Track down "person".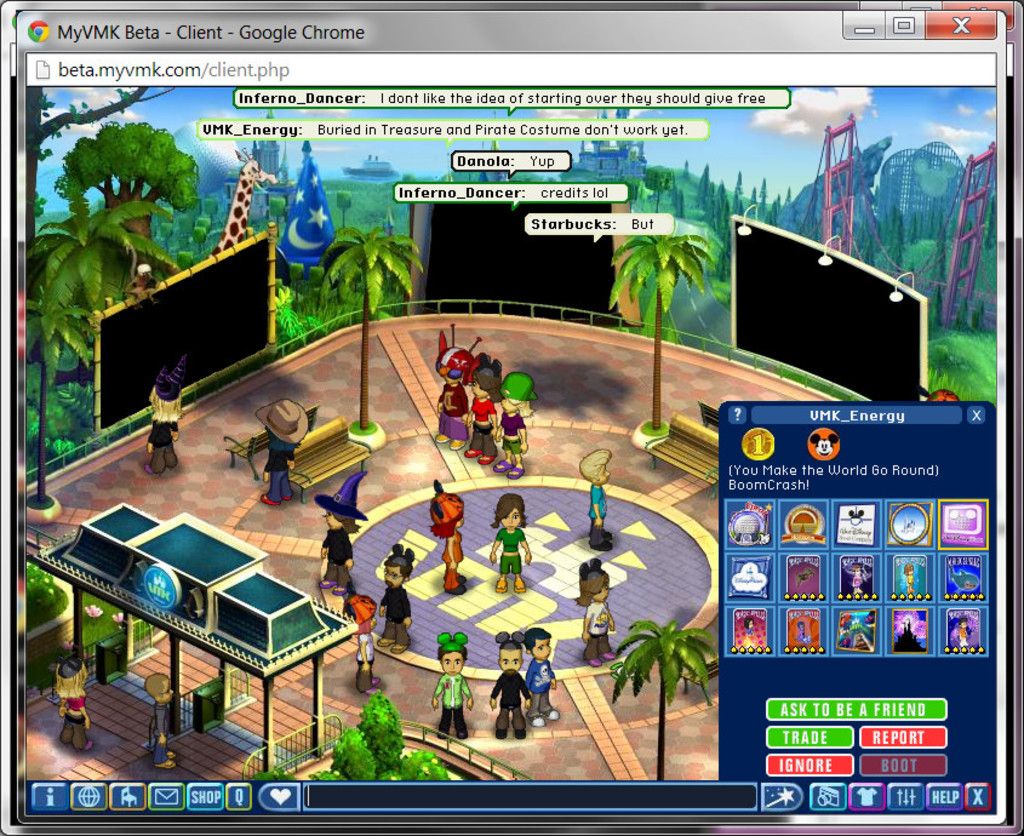
Tracked to crop(319, 475, 367, 589).
